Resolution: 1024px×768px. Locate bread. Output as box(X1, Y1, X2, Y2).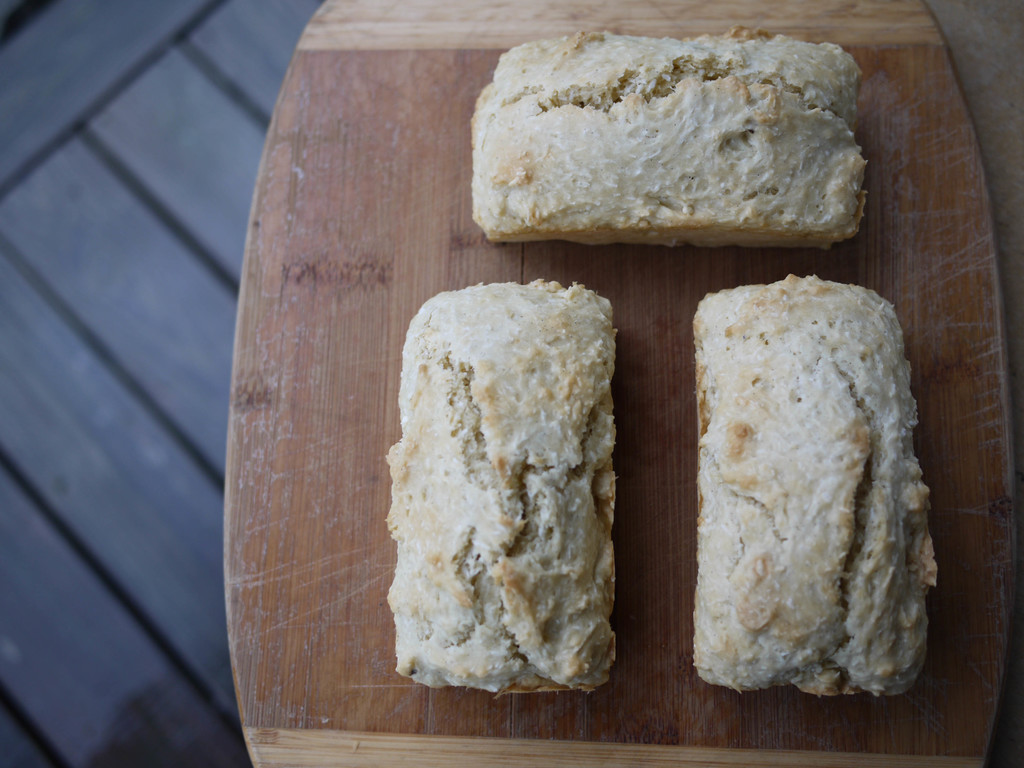
box(389, 289, 613, 689).
